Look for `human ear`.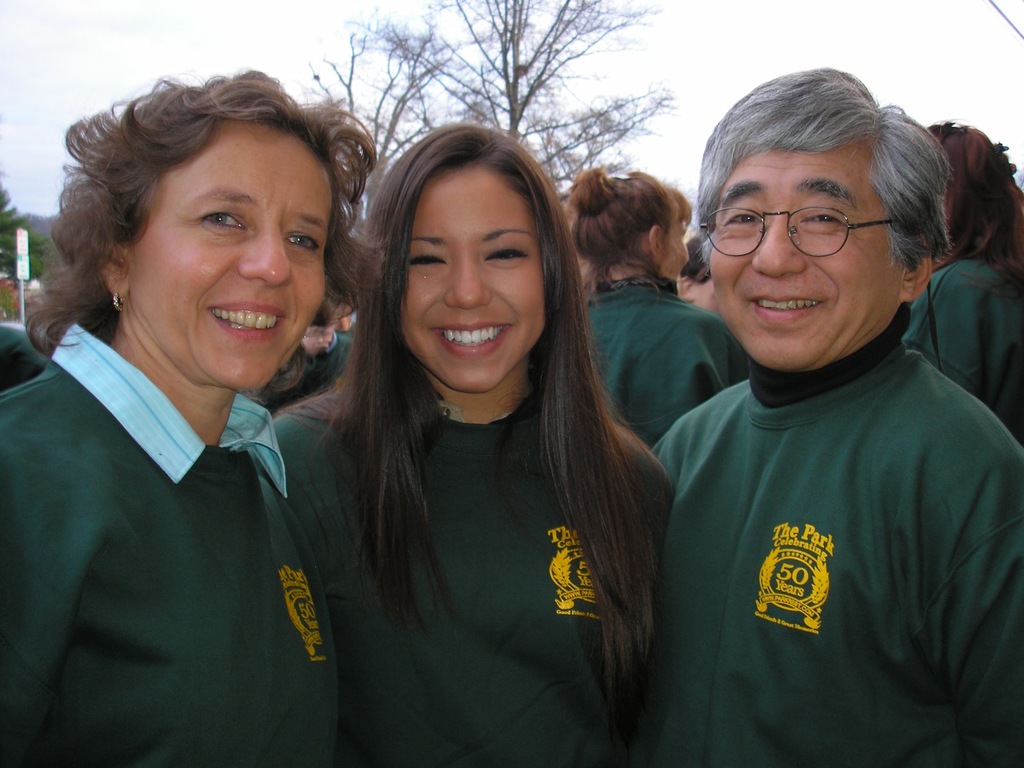
Found: x1=649, y1=225, x2=660, y2=260.
